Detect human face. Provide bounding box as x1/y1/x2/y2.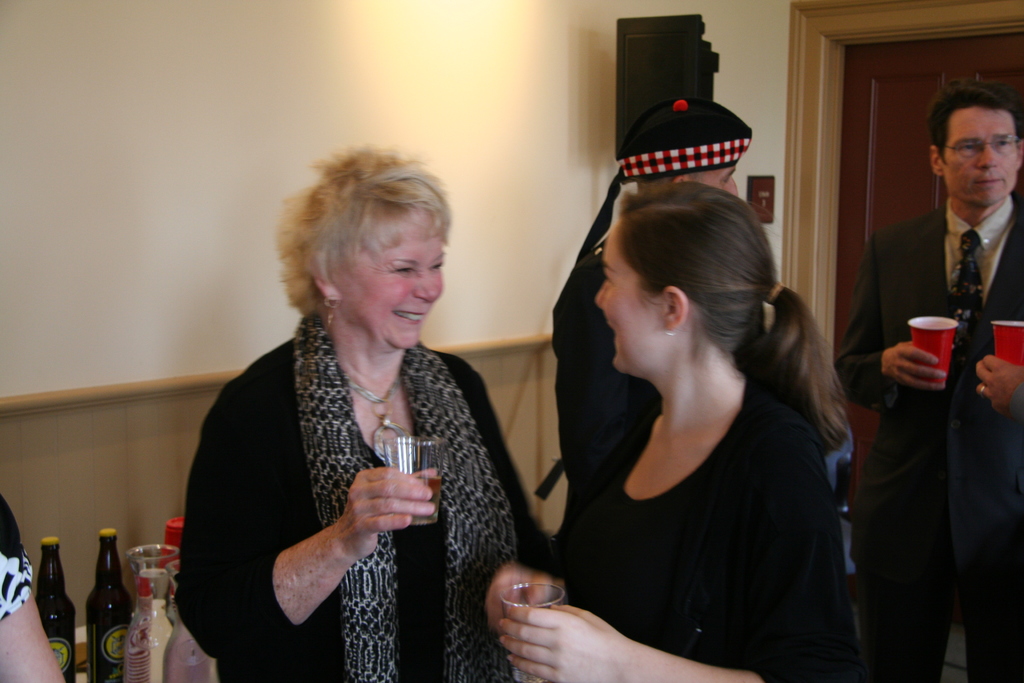
589/223/664/371.
